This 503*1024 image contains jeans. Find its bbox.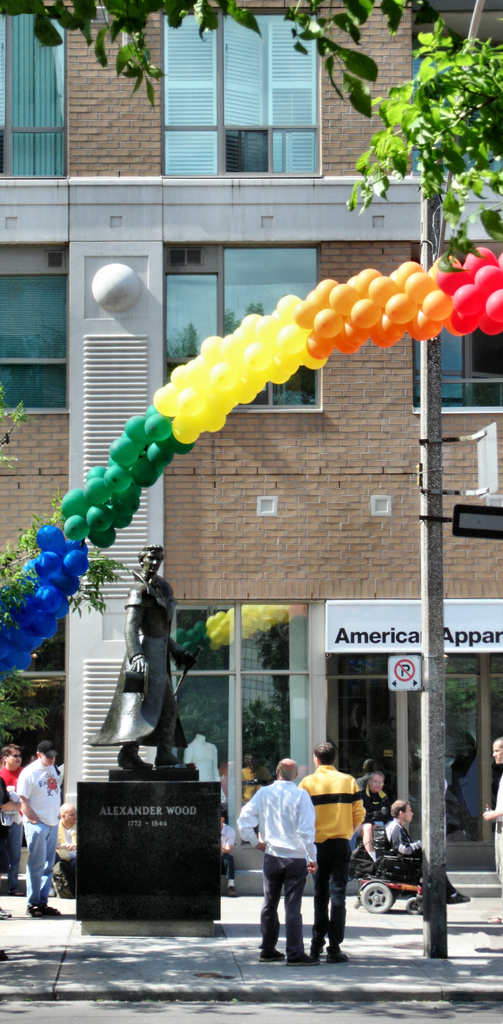
BBox(310, 837, 350, 937).
